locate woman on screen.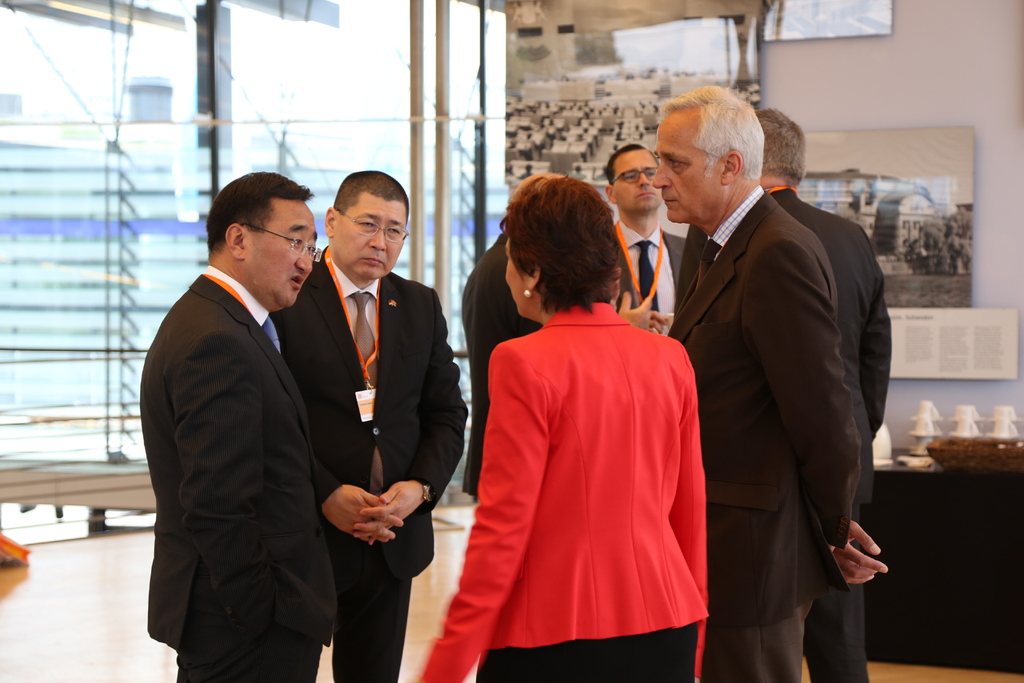
On screen at BBox(454, 185, 715, 669).
